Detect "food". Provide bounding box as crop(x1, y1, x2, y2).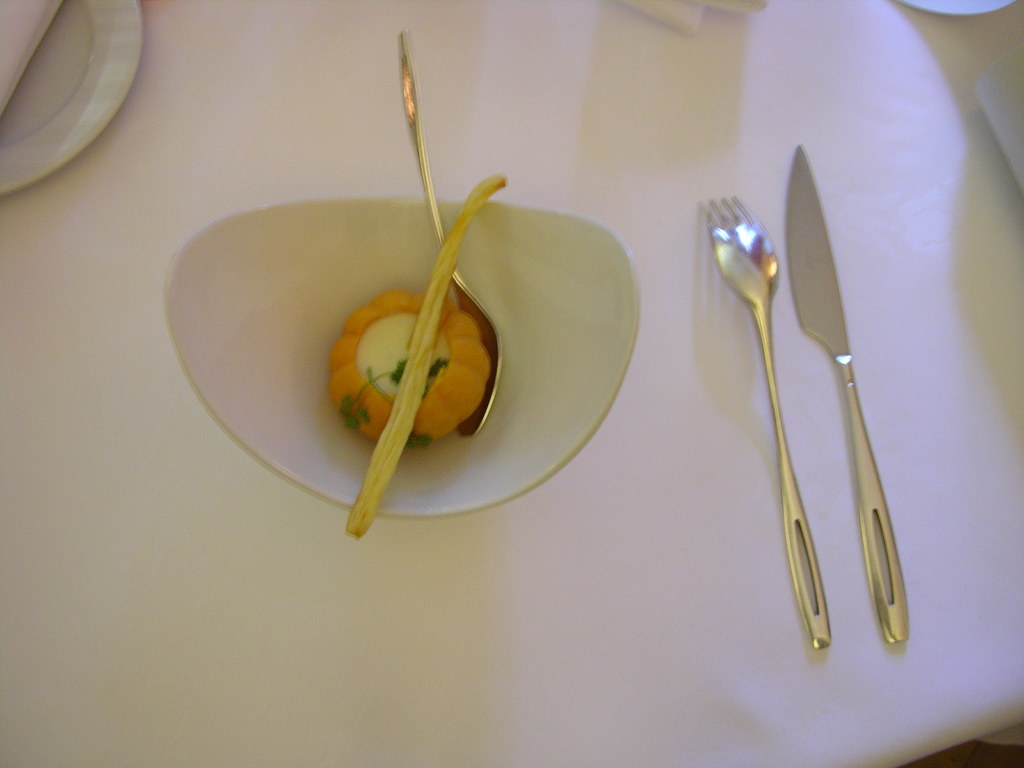
crop(324, 233, 505, 476).
